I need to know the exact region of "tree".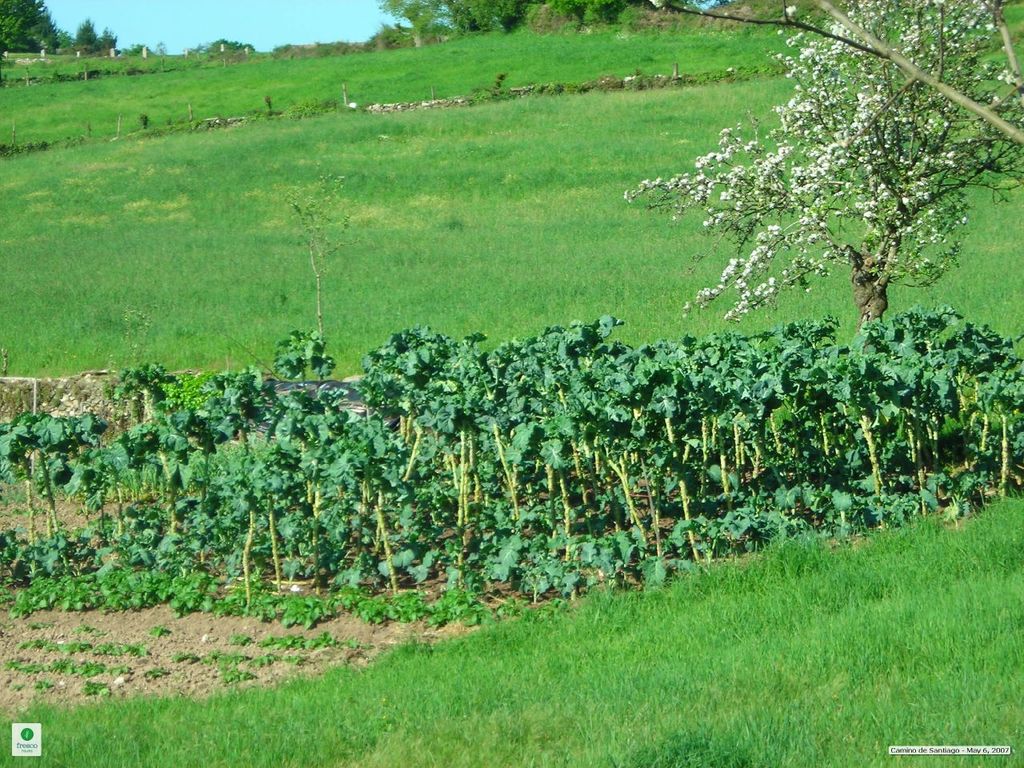
Region: BBox(622, 32, 979, 367).
